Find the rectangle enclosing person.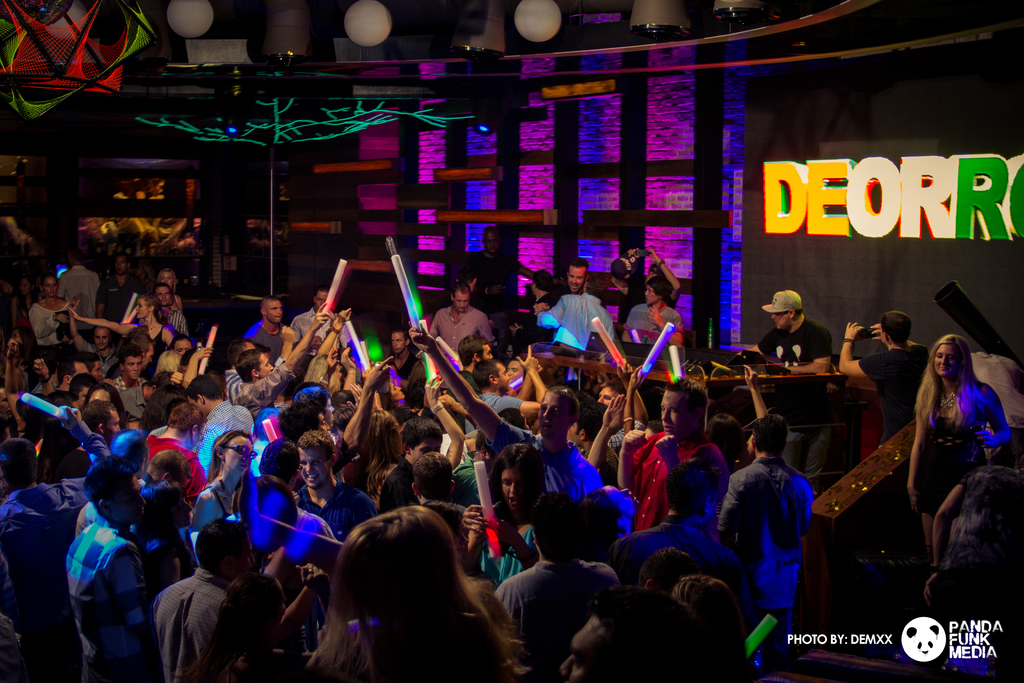
rect(276, 348, 402, 470).
